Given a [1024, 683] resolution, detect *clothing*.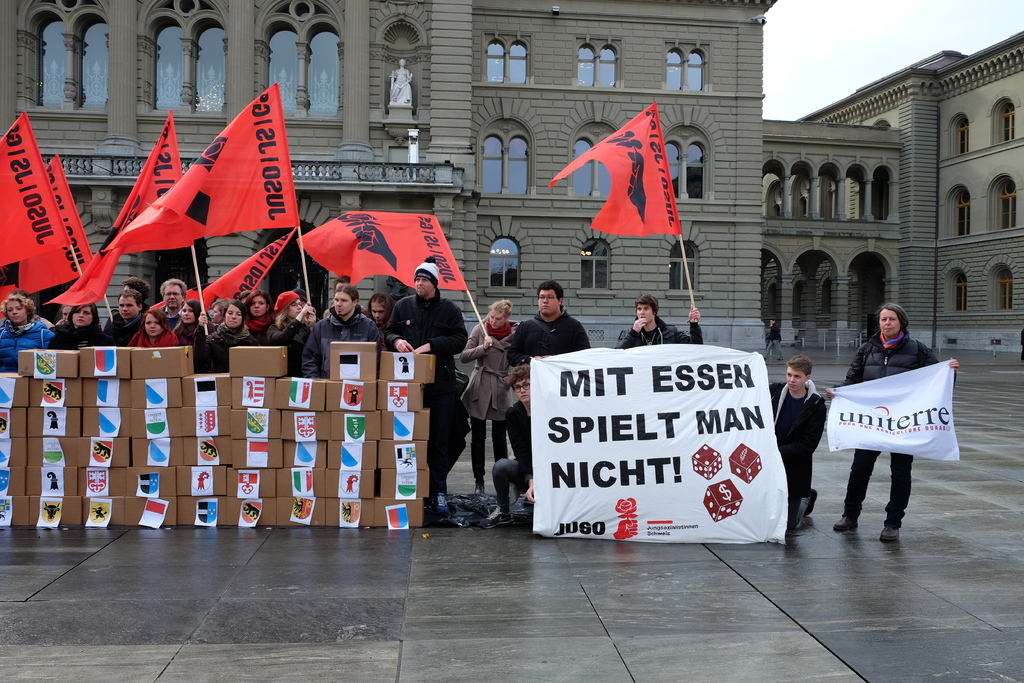
[200, 313, 250, 373].
